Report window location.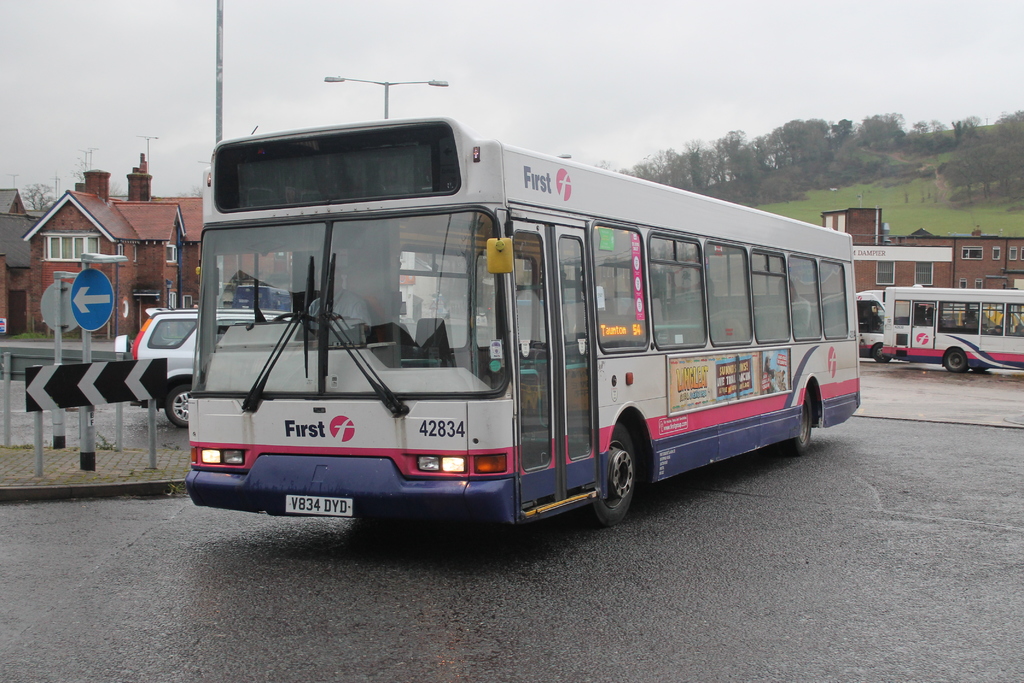
Report: 587,219,649,356.
